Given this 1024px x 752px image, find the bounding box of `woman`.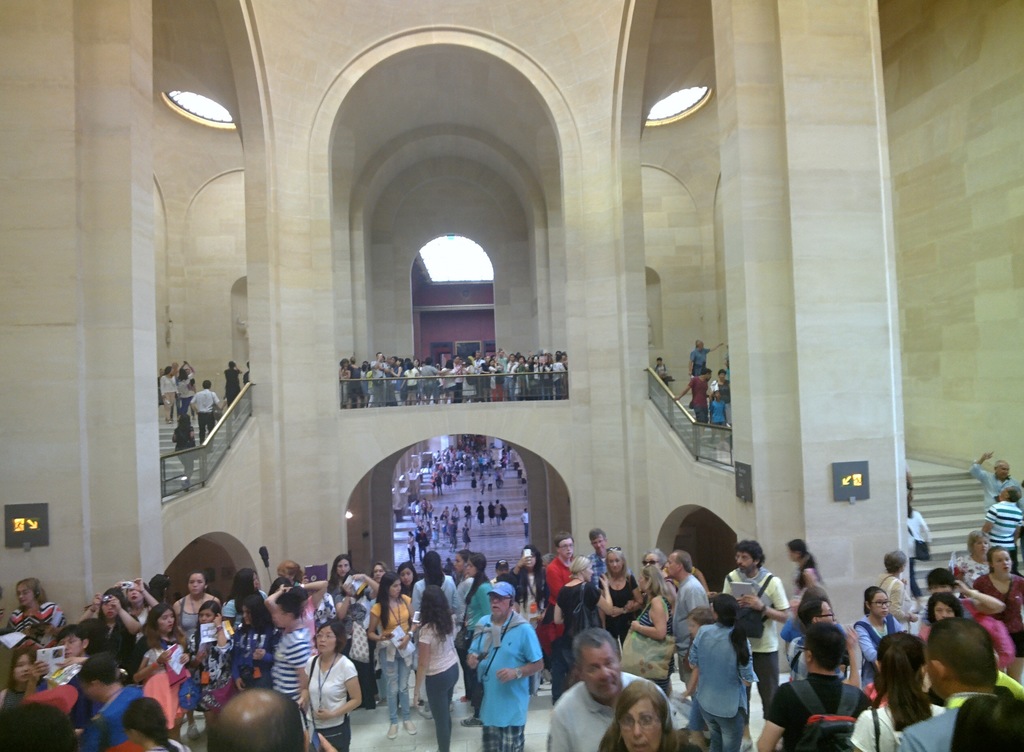
[458, 550, 500, 727].
